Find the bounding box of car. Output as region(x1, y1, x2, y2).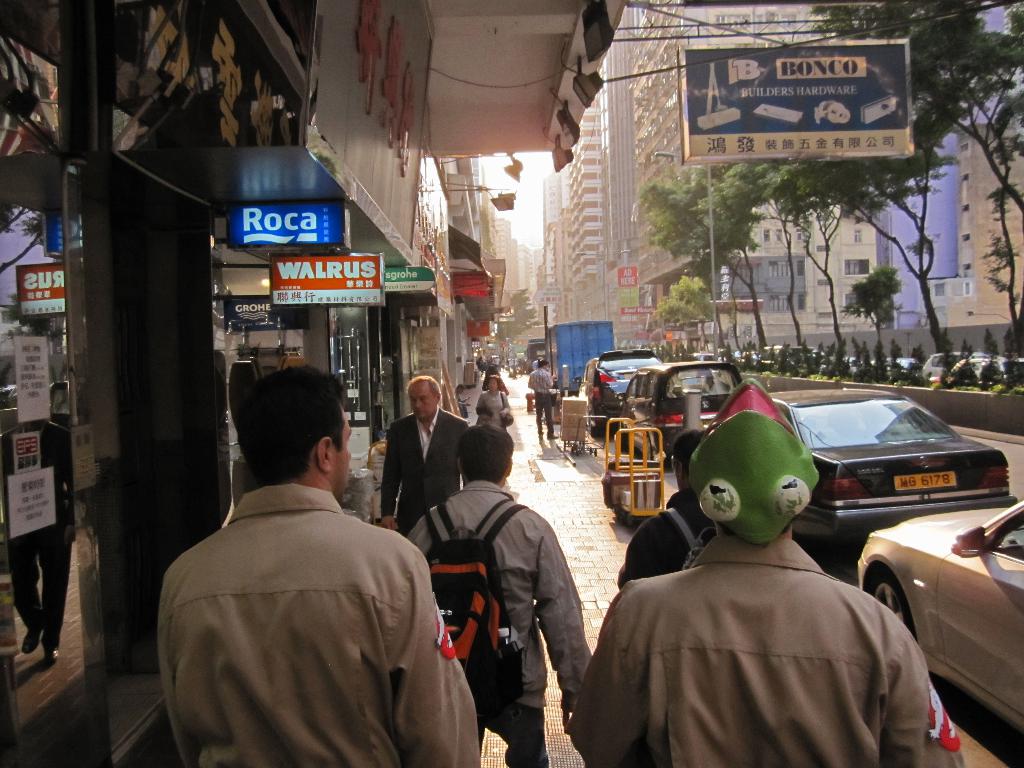
region(620, 356, 748, 470).
